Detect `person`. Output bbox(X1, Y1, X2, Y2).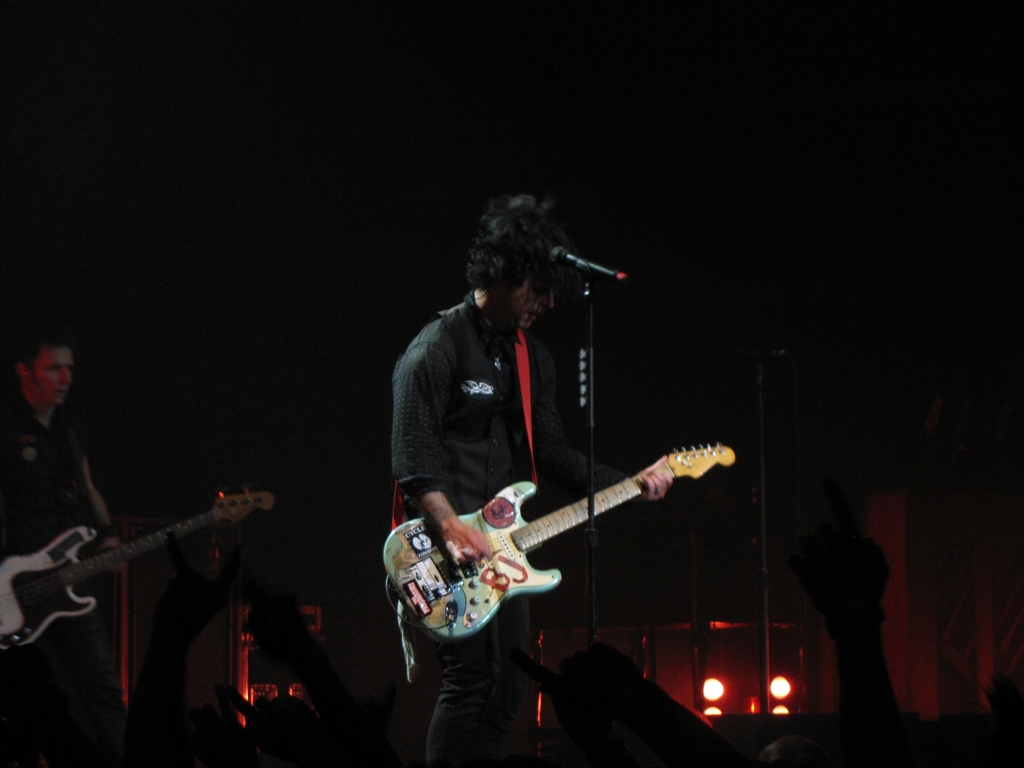
bbox(0, 311, 118, 758).
